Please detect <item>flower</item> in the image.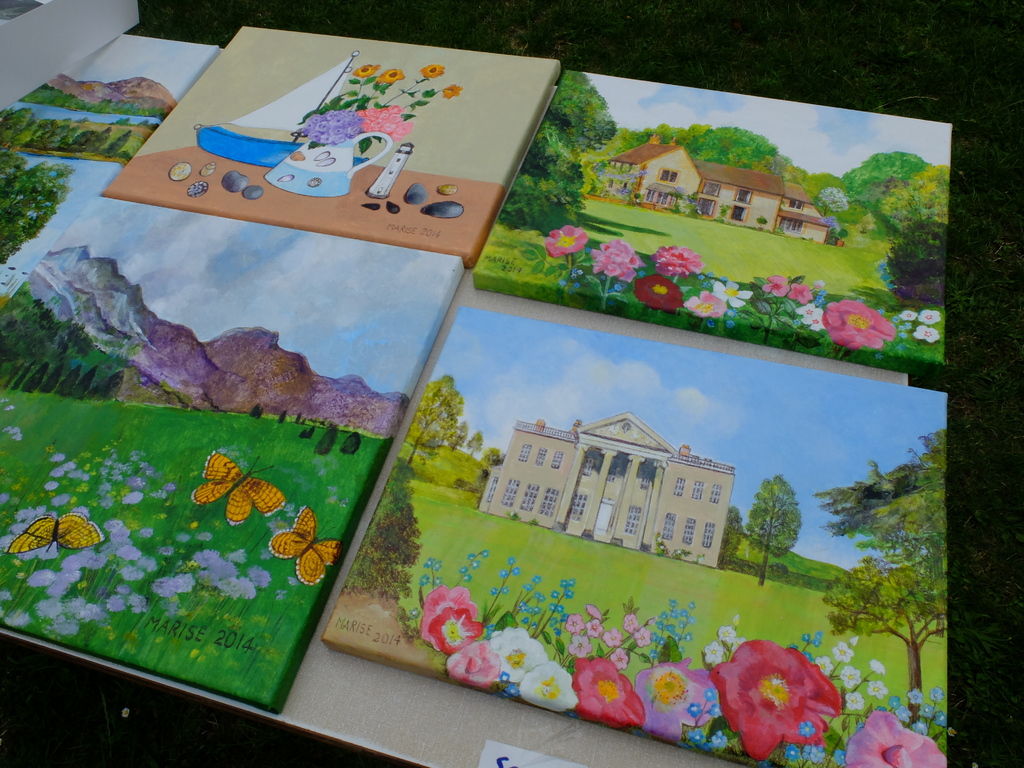
<bbox>624, 614, 639, 632</bbox>.
